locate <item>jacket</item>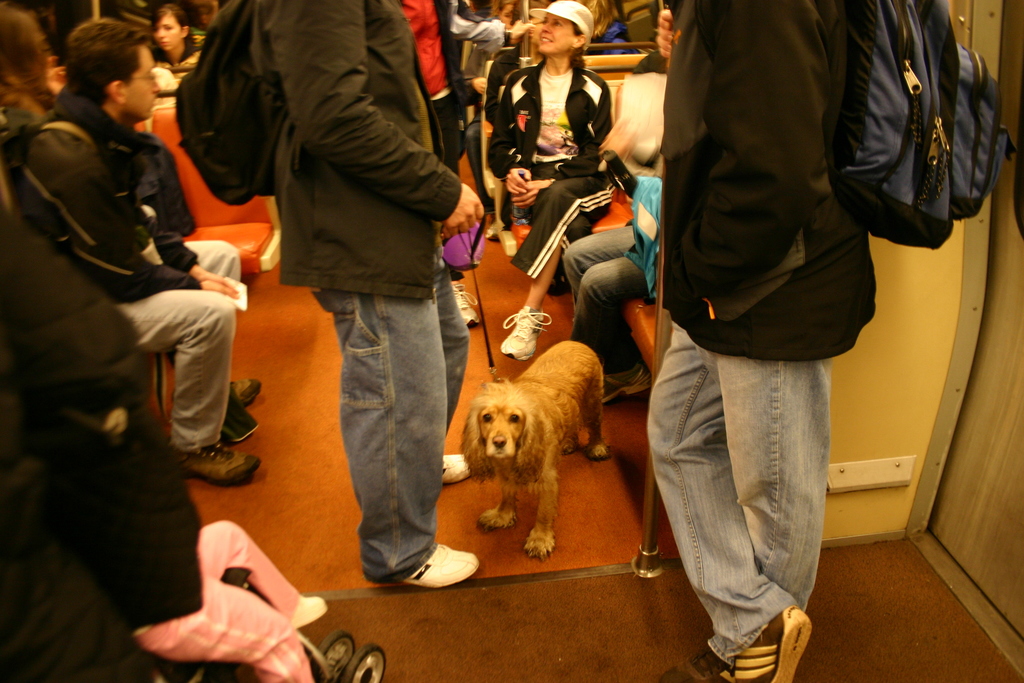
region(490, 57, 611, 179)
